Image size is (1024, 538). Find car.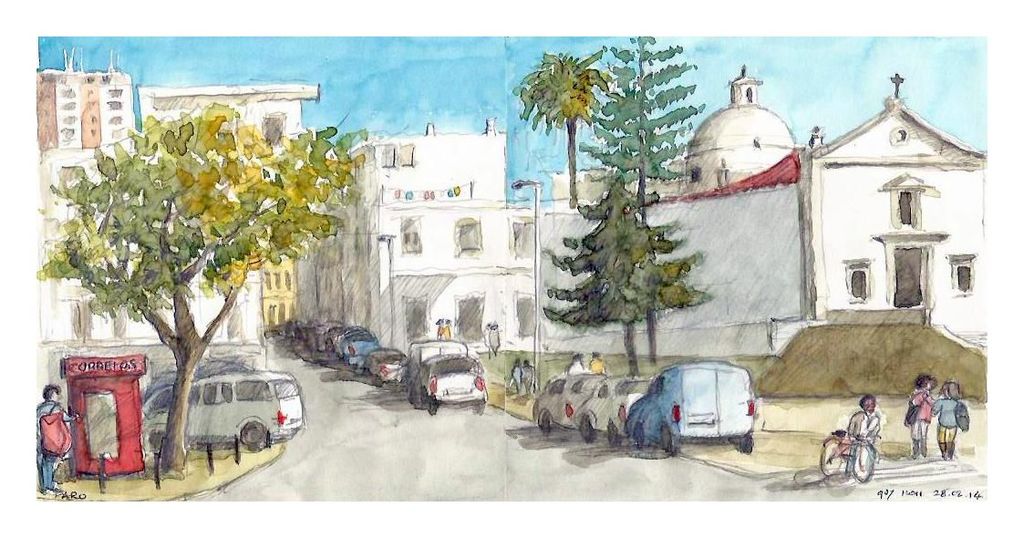
locate(335, 333, 378, 369).
